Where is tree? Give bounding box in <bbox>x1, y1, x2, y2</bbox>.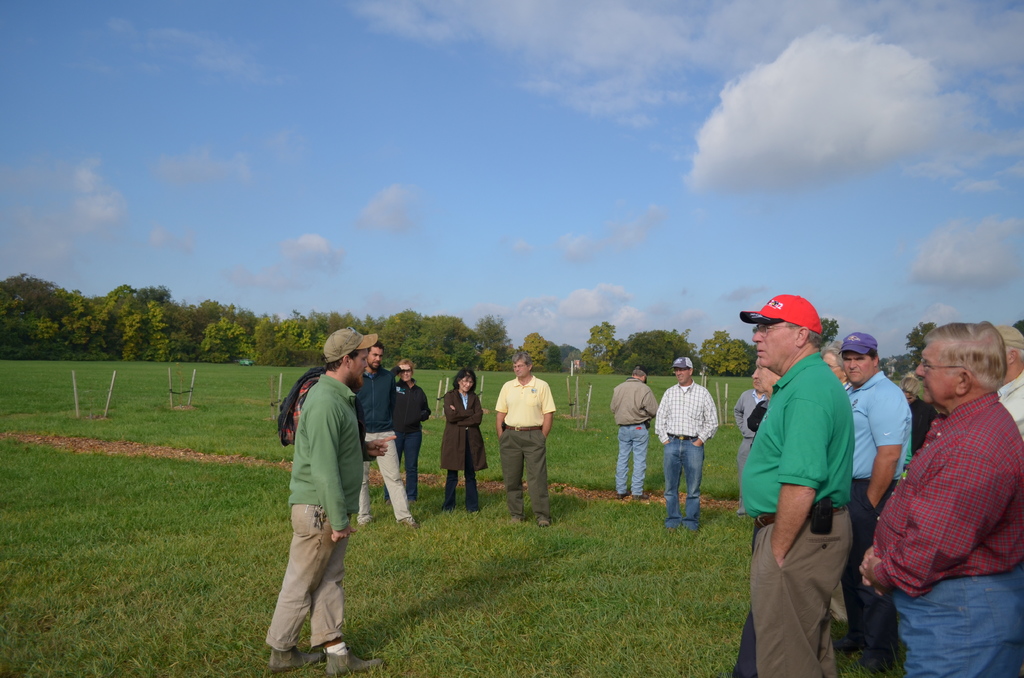
<bbox>0, 267, 85, 361</bbox>.
